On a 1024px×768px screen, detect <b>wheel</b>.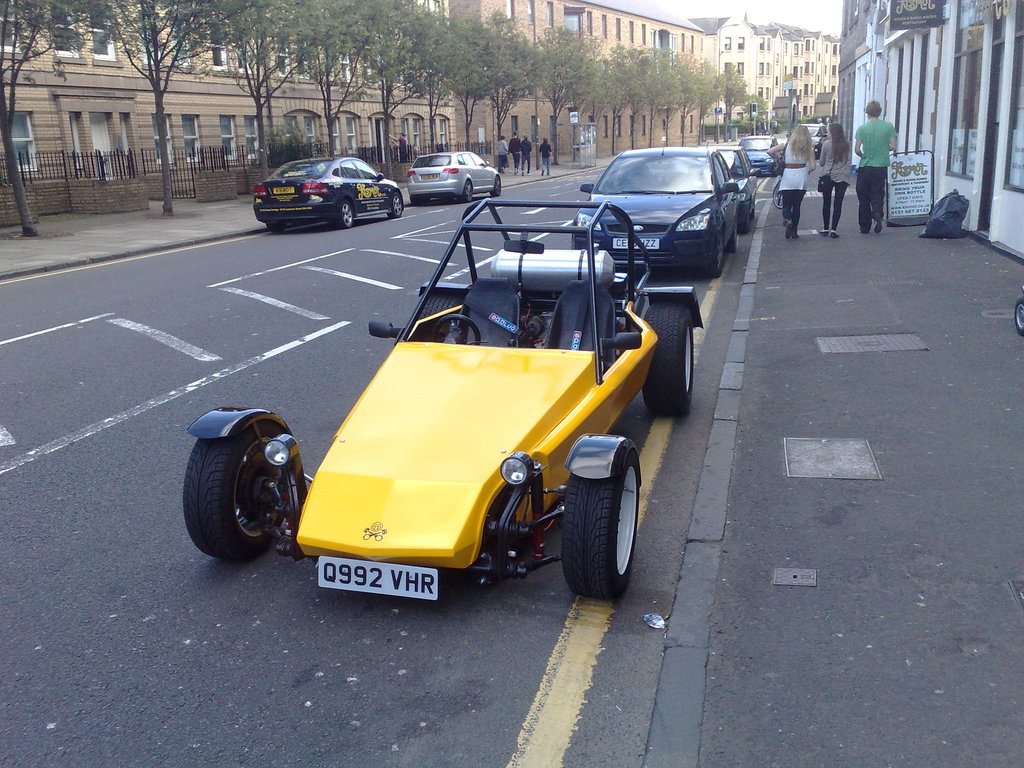
left=490, top=174, right=502, bottom=197.
